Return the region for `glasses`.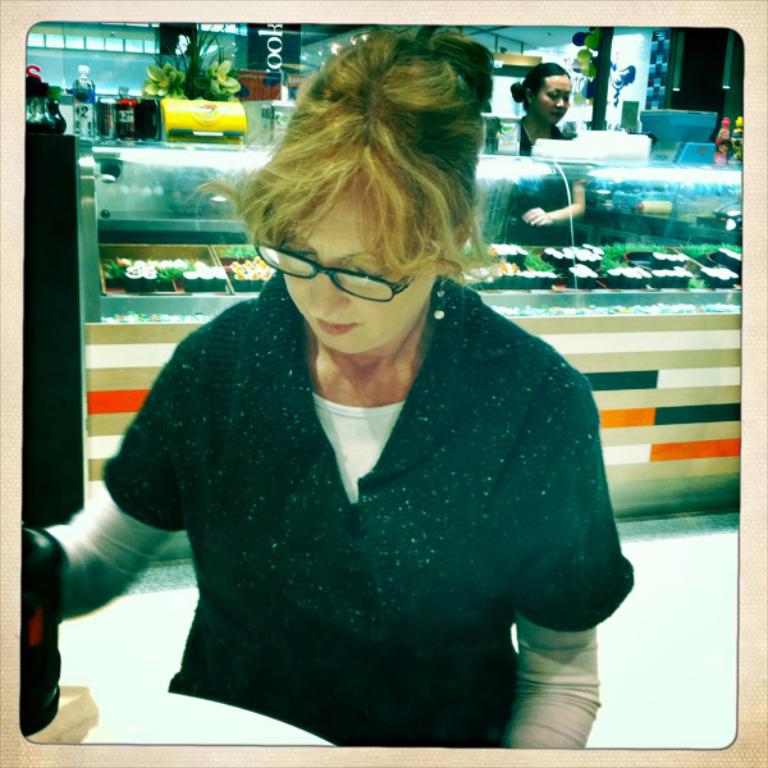
crop(273, 255, 428, 300).
